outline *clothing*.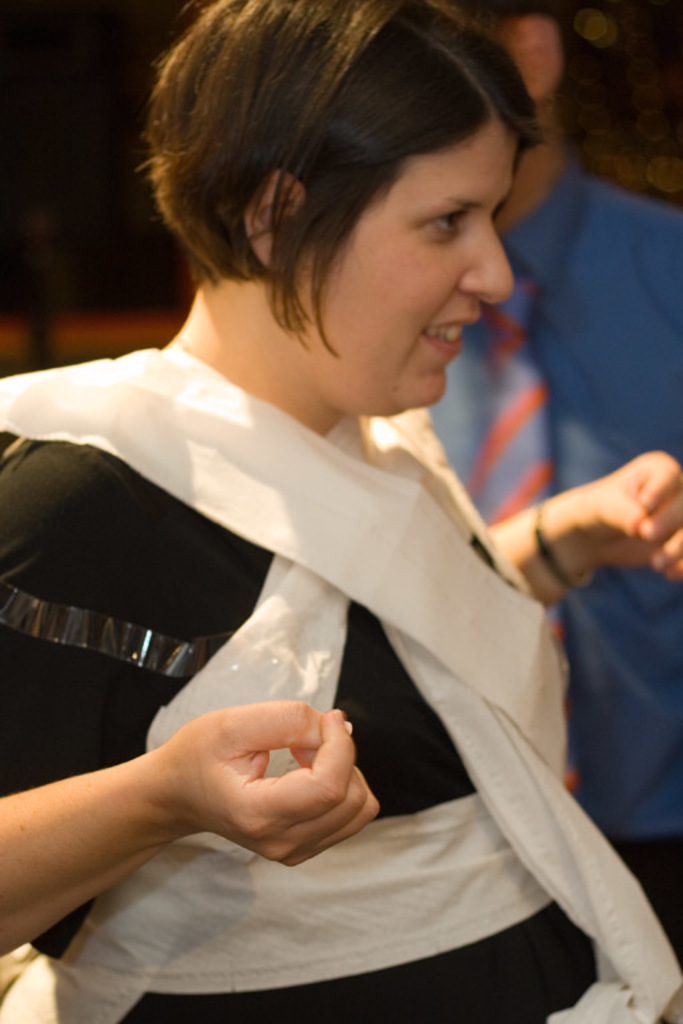
Outline: bbox=[0, 357, 682, 1023].
